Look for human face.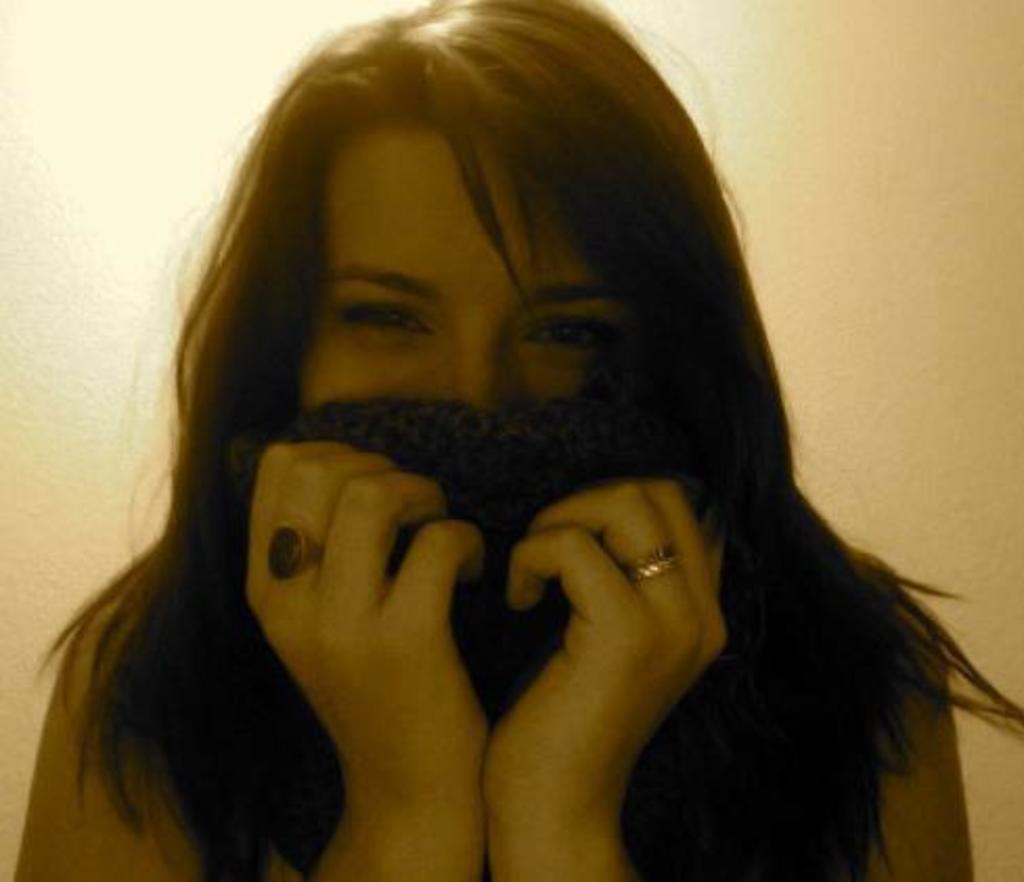
Found: Rect(302, 126, 620, 409).
